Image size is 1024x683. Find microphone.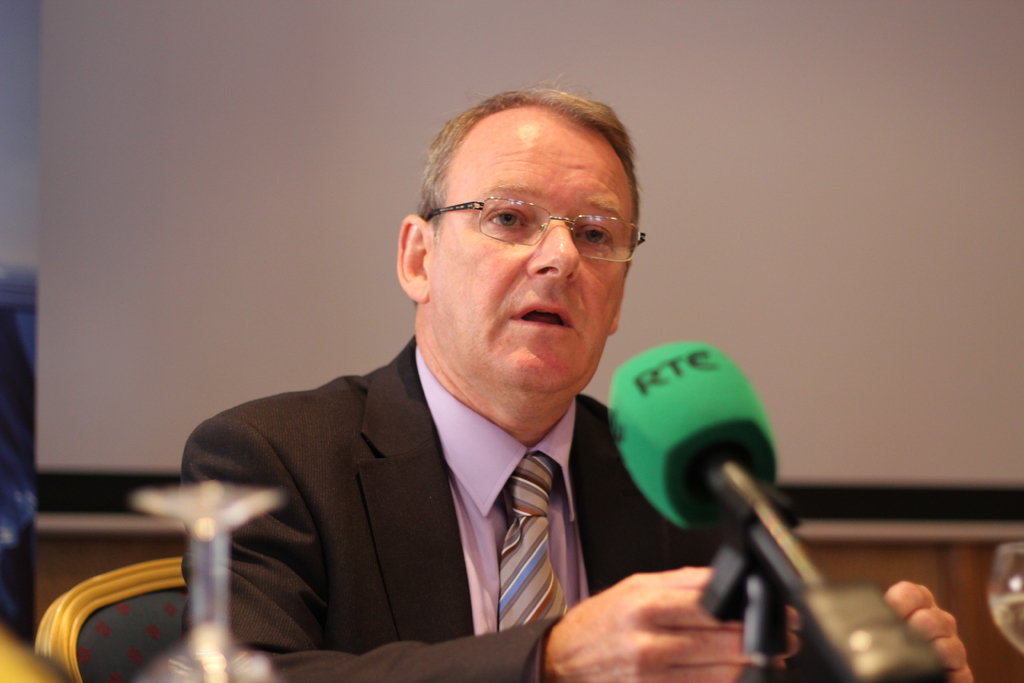
(left=573, top=352, right=932, bottom=652).
